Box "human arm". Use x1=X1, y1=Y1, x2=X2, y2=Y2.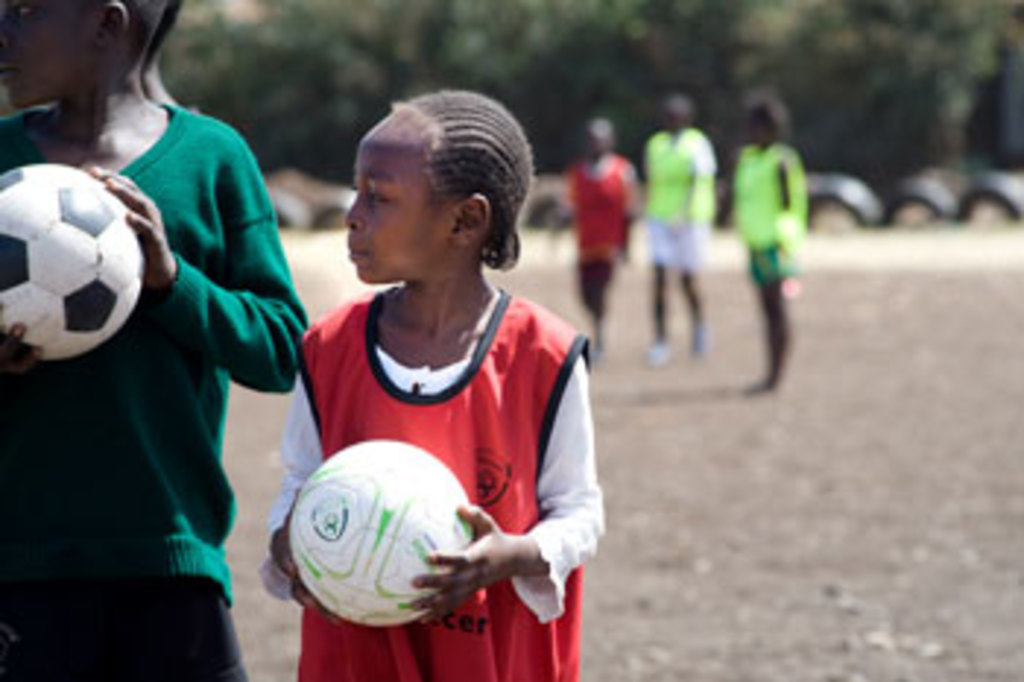
x1=138, y1=161, x2=287, y2=407.
